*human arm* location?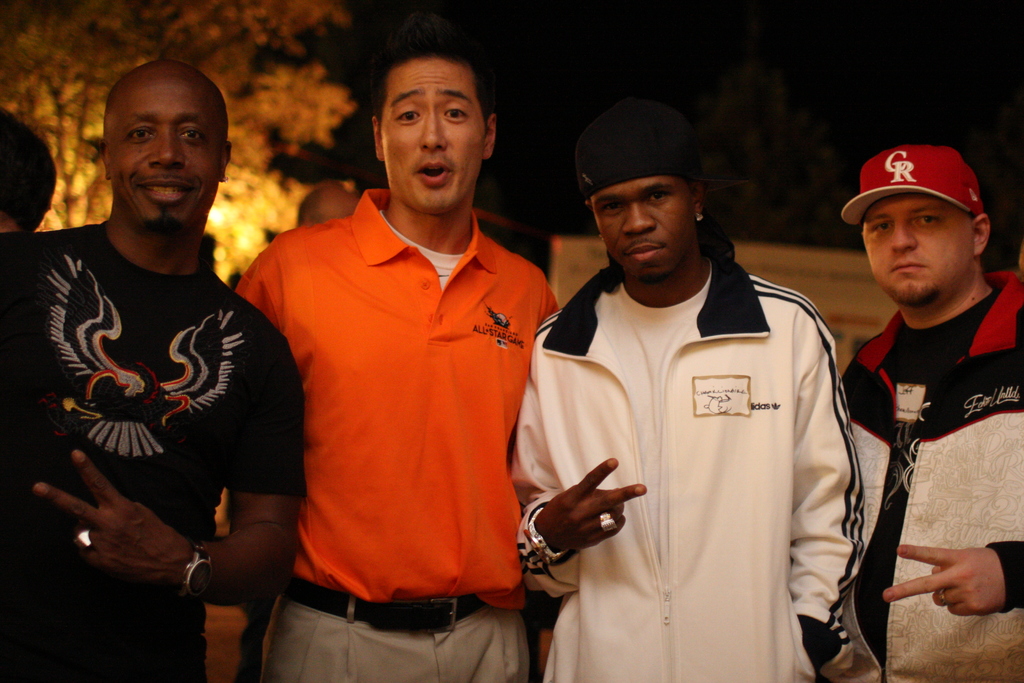
30/318/314/613
